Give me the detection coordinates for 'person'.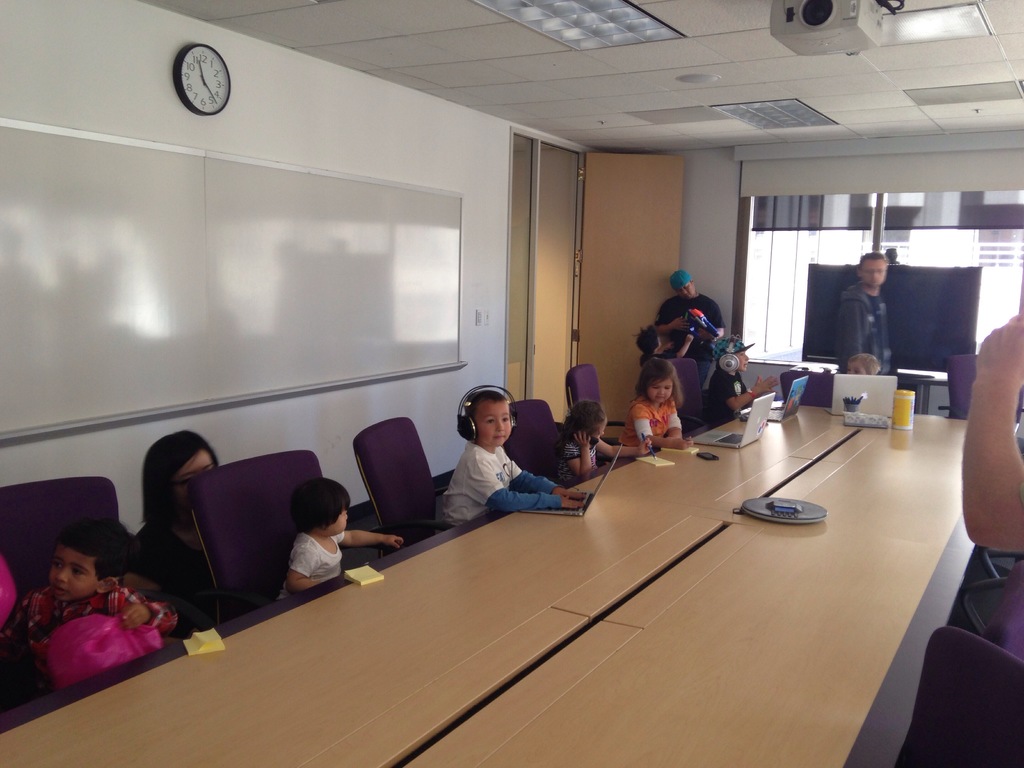
{"x1": 552, "y1": 396, "x2": 652, "y2": 489}.
